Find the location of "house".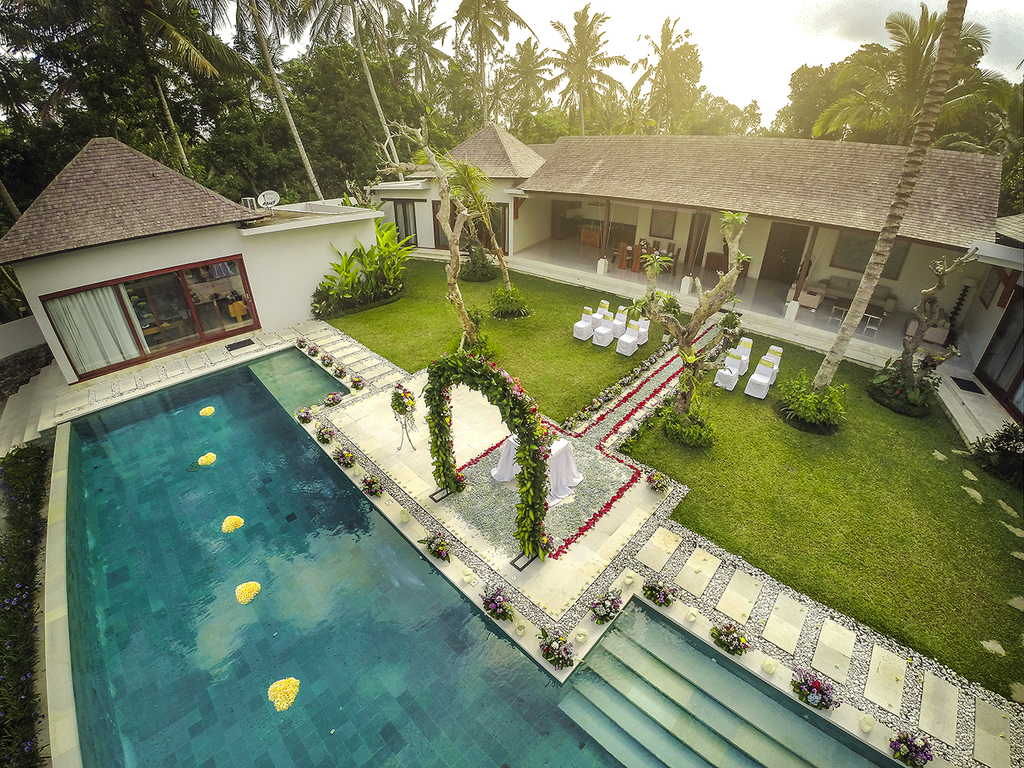
Location: 0, 135, 383, 387.
